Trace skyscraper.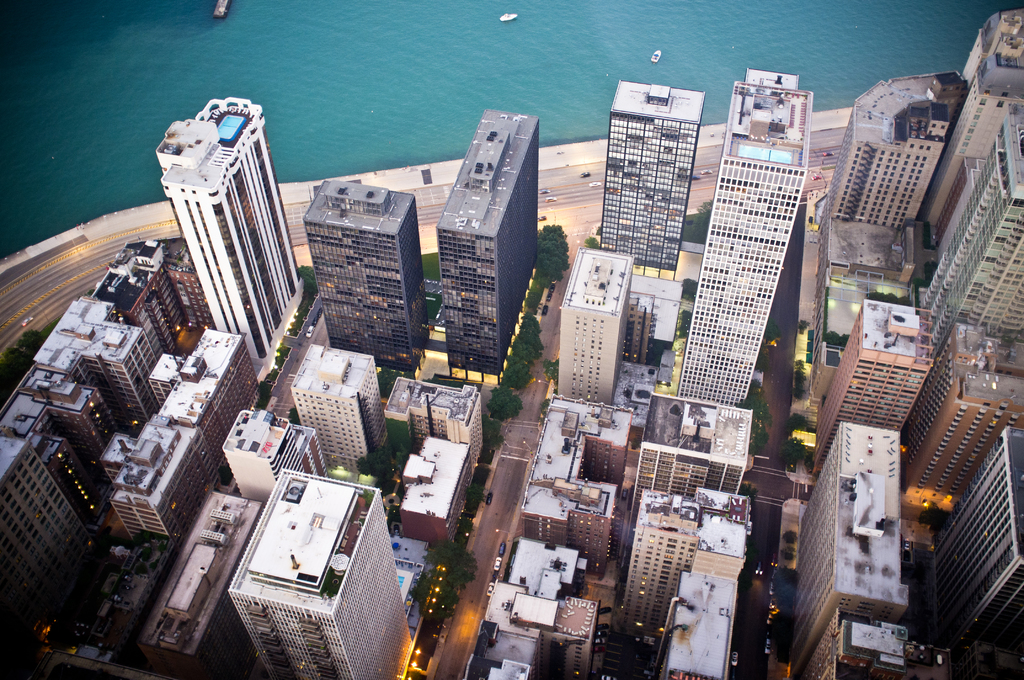
Traced to l=824, t=71, r=956, b=219.
